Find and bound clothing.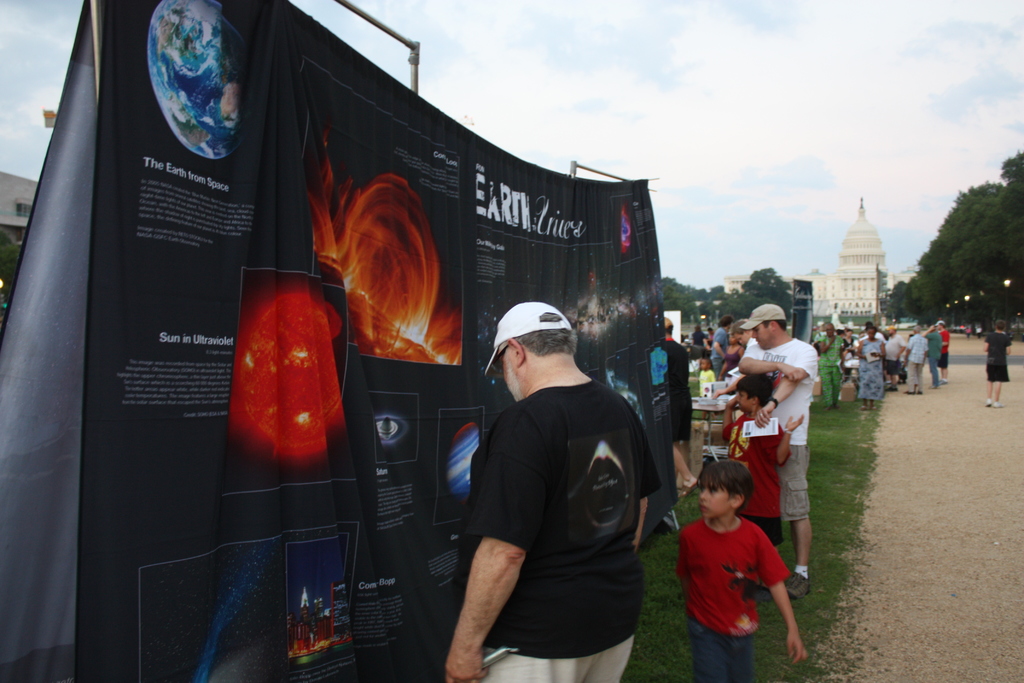
Bound: {"x1": 703, "y1": 333, "x2": 714, "y2": 342}.
